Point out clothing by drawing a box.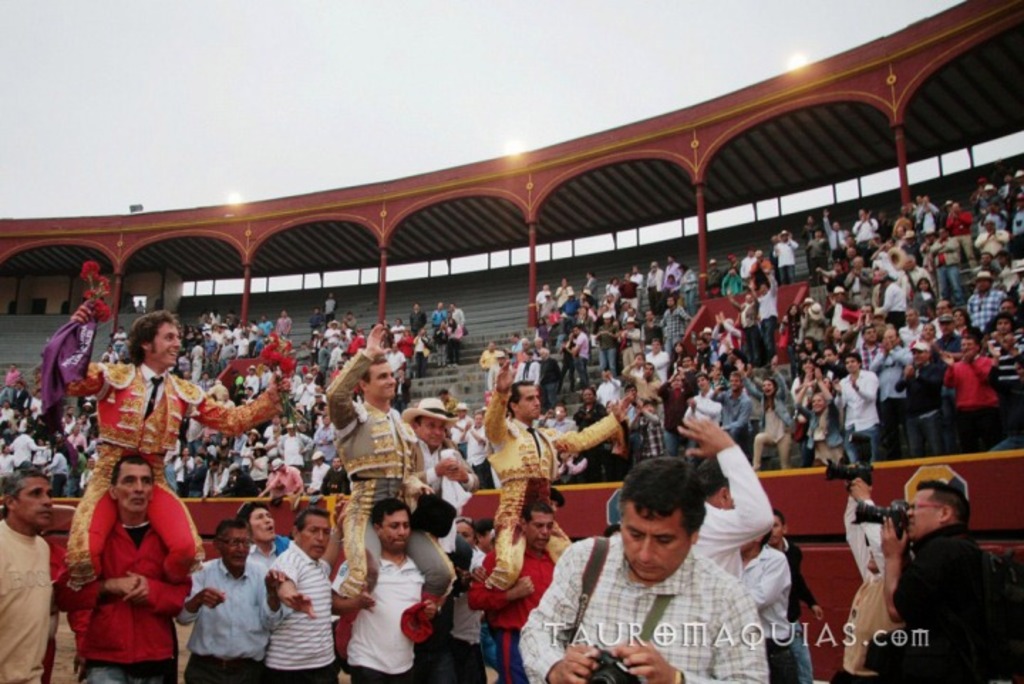
pyautogui.locateOnScreen(839, 365, 873, 461).
